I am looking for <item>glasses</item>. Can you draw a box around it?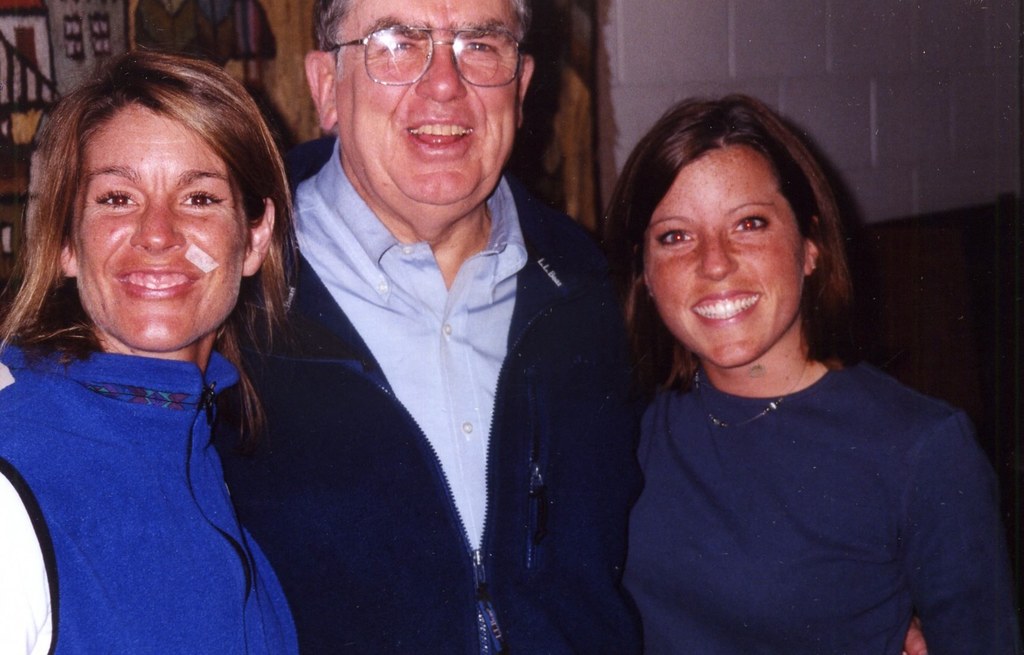
Sure, the bounding box is x1=314, y1=23, x2=554, y2=93.
